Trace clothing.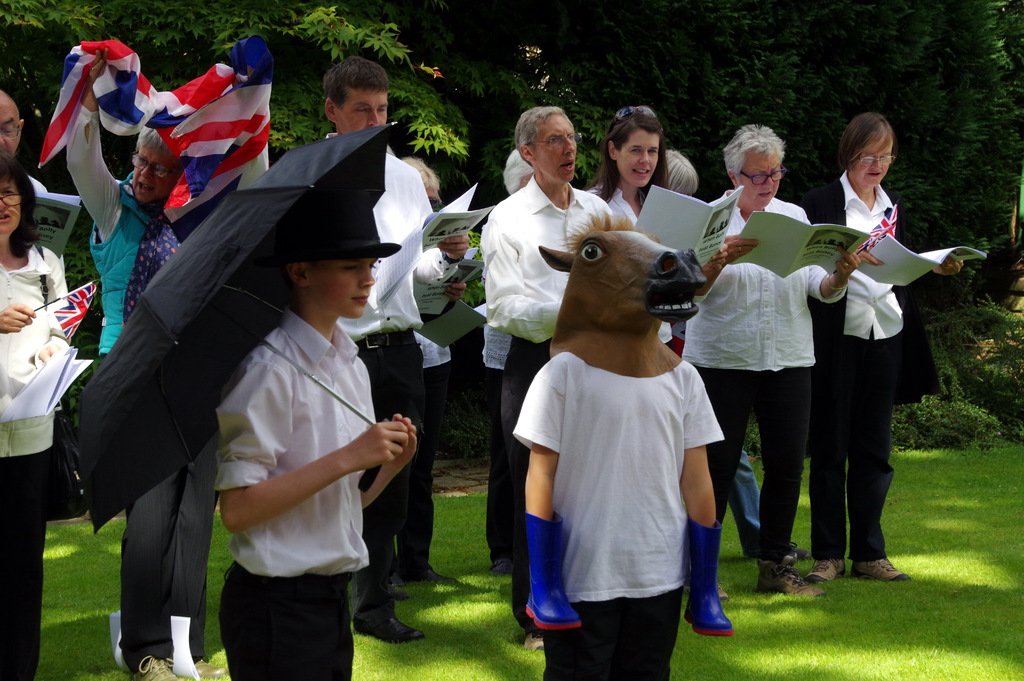
Traced to BBox(601, 185, 647, 212).
